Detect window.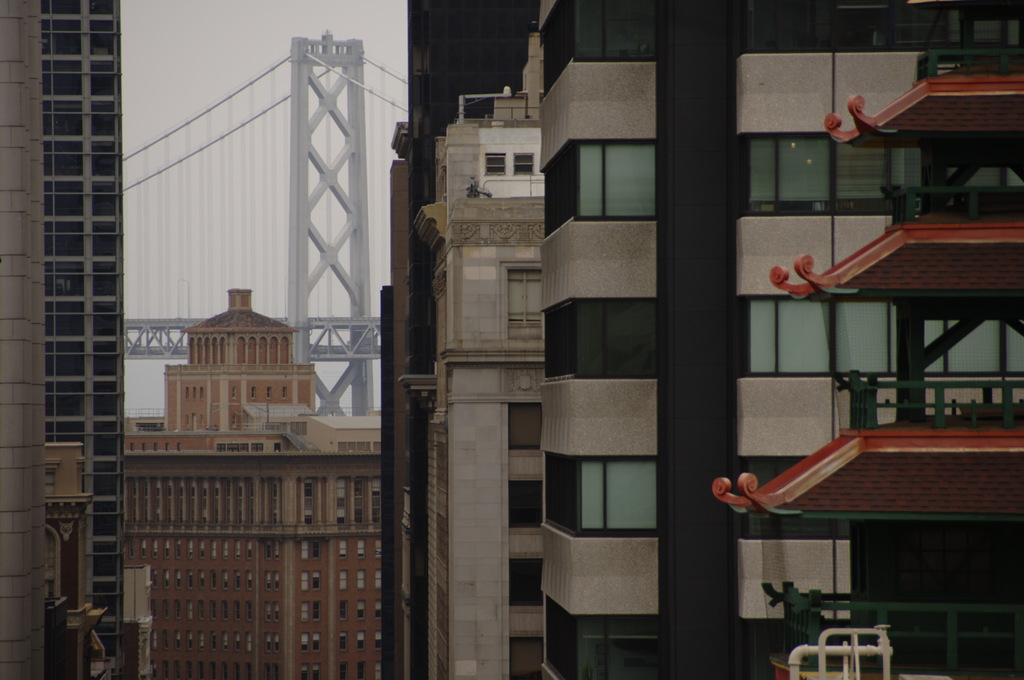
Detected at 485,152,505,179.
